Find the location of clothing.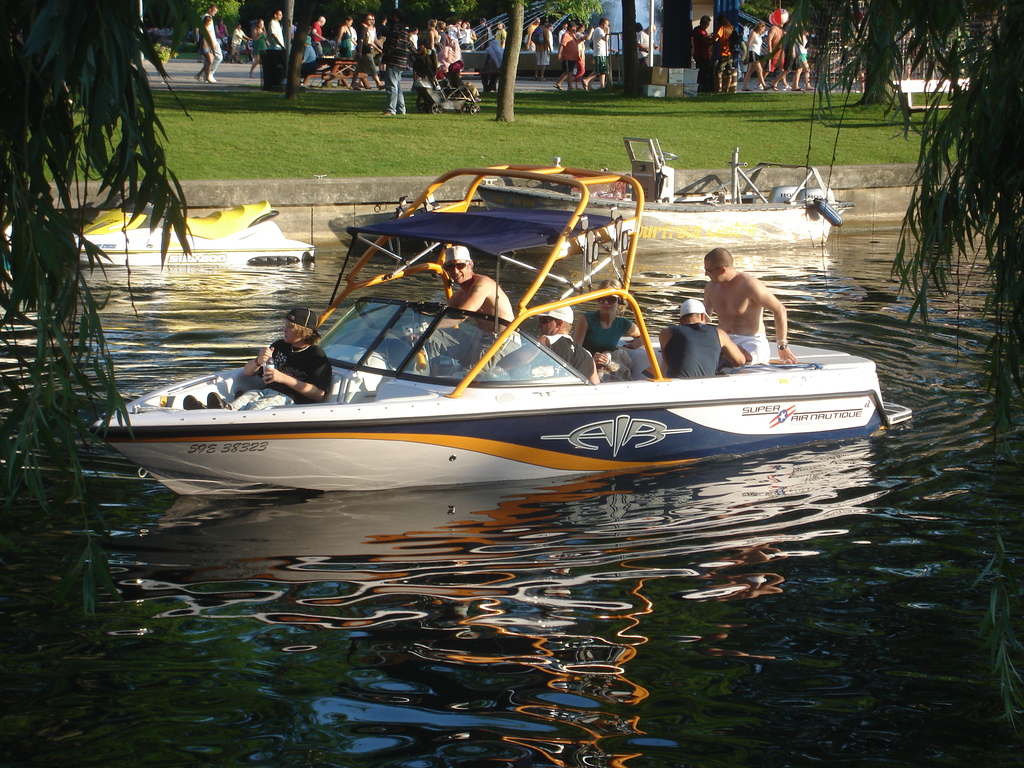
Location: locate(230, 29, 248, 53).
